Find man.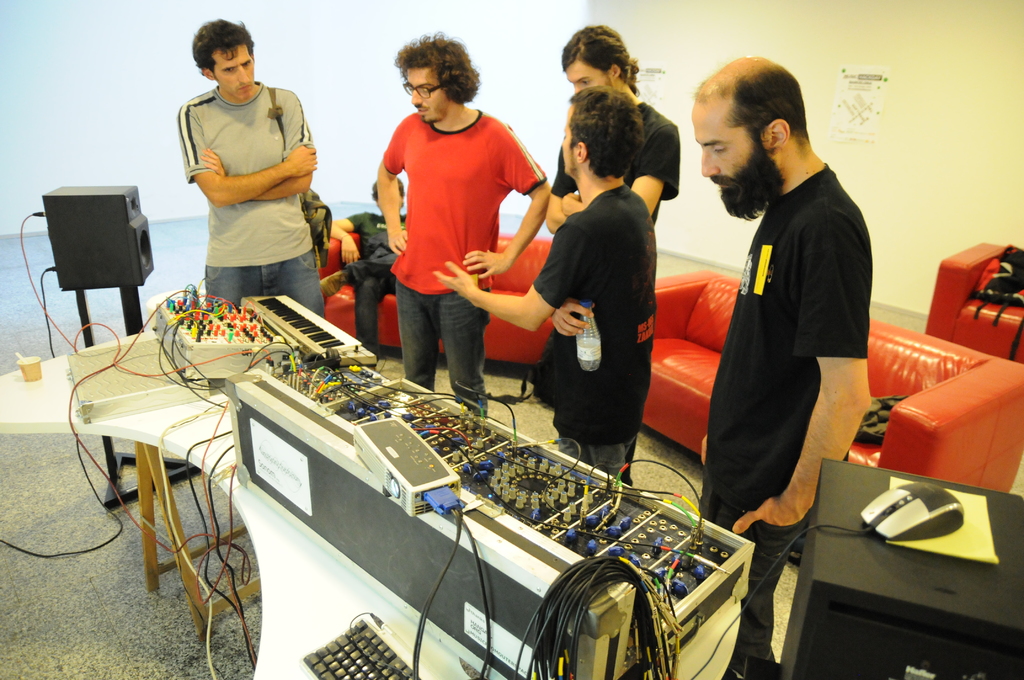
702,41,893,636.
